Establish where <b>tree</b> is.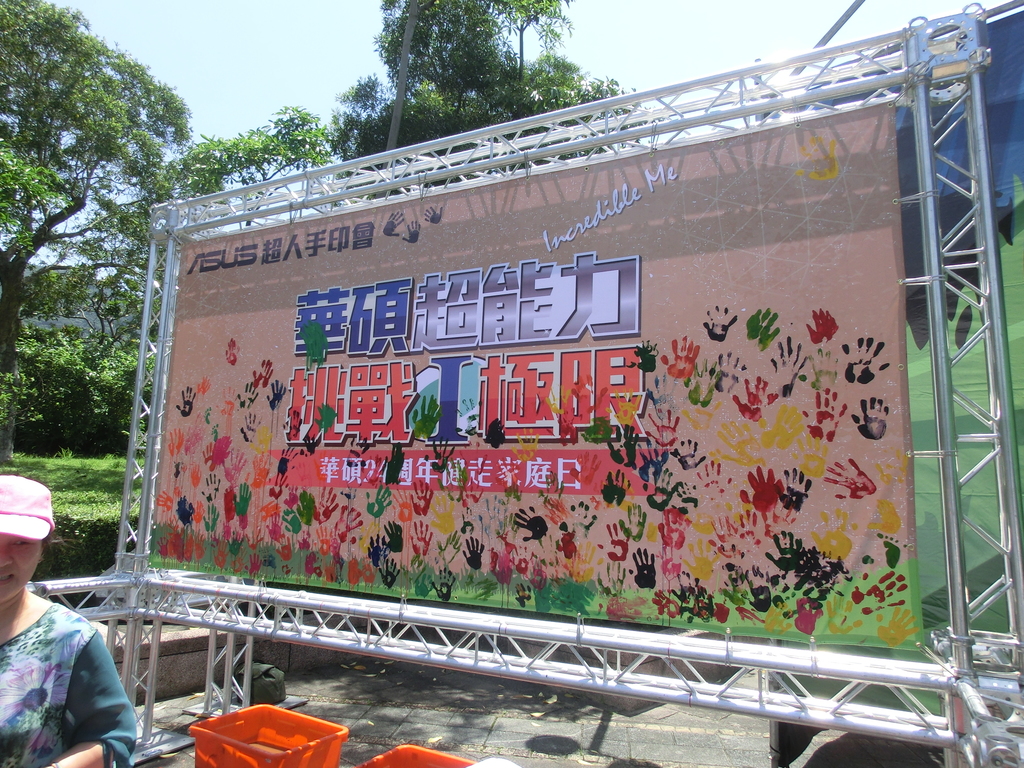
Established at bbox=(22, 320, 150, 450).
